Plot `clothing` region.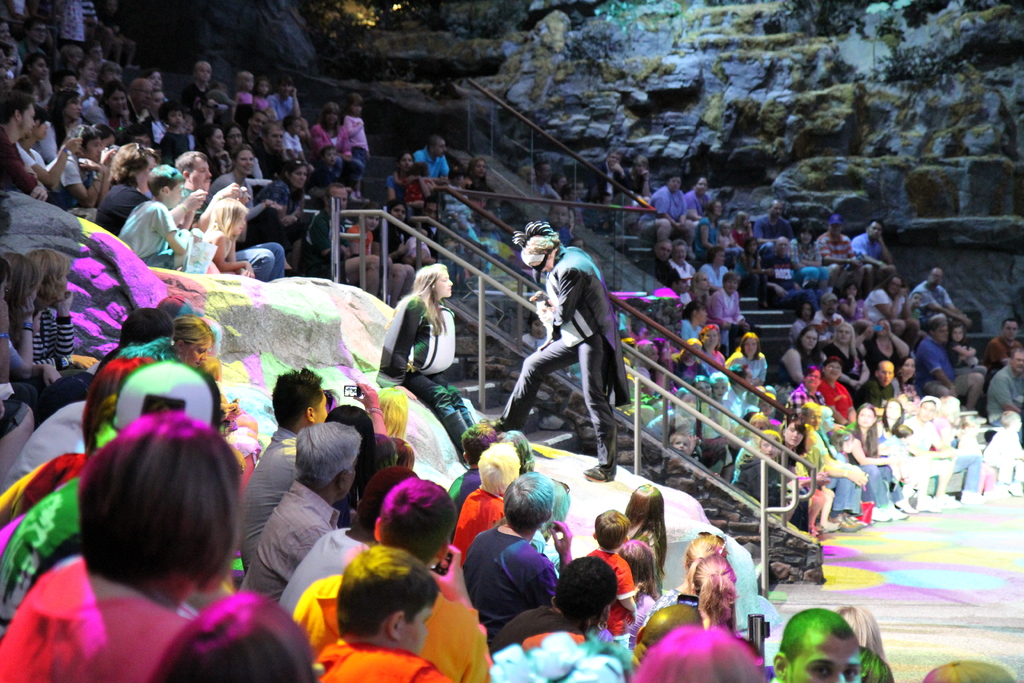
Plotted at (815,342,865,392).
